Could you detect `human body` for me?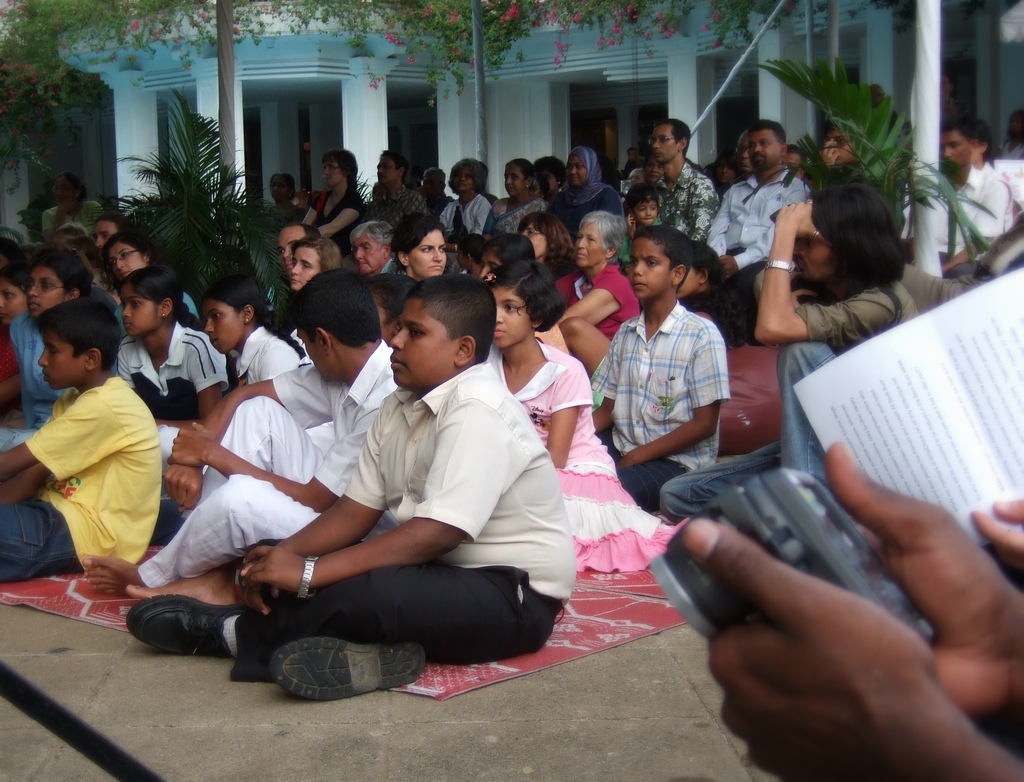
Detection result: (x1=14, y1=305, x2=115, y2=437).
